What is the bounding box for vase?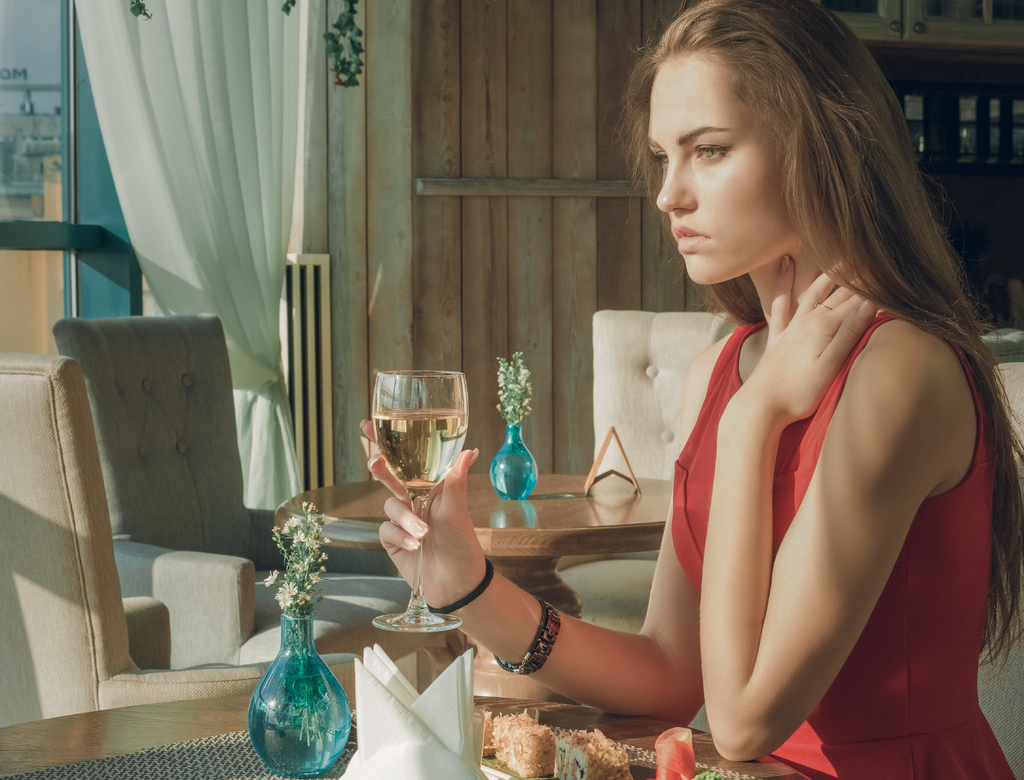
486,425,540,503.
